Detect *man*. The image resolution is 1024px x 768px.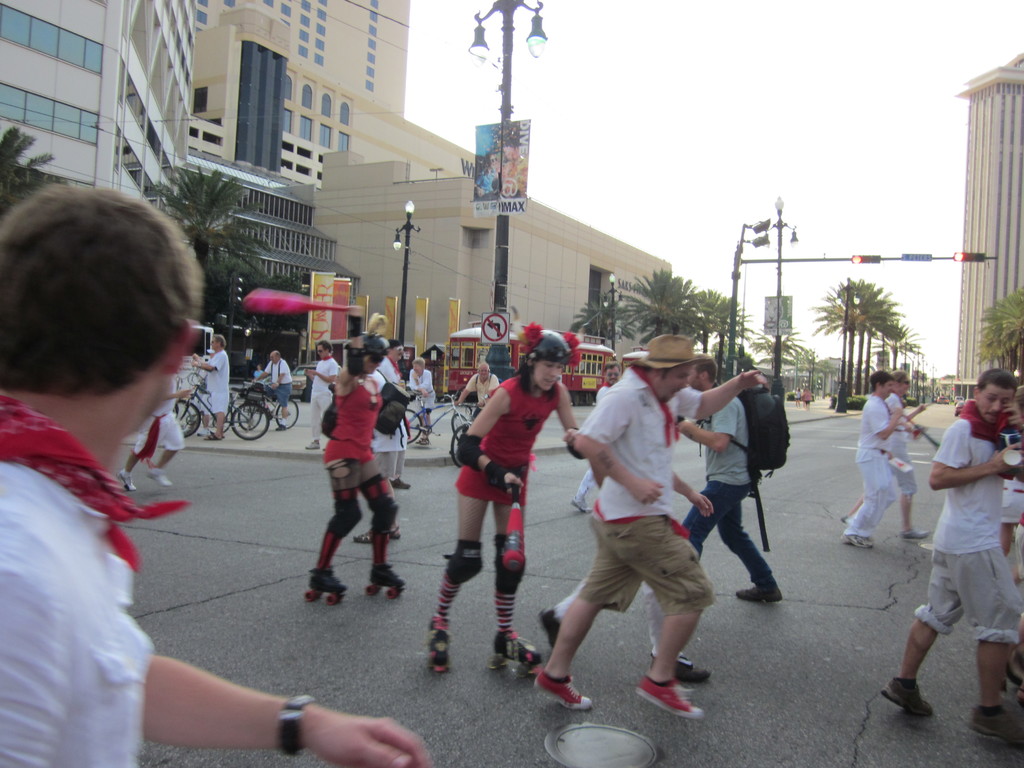
box=[0, 186, 438, 767].
